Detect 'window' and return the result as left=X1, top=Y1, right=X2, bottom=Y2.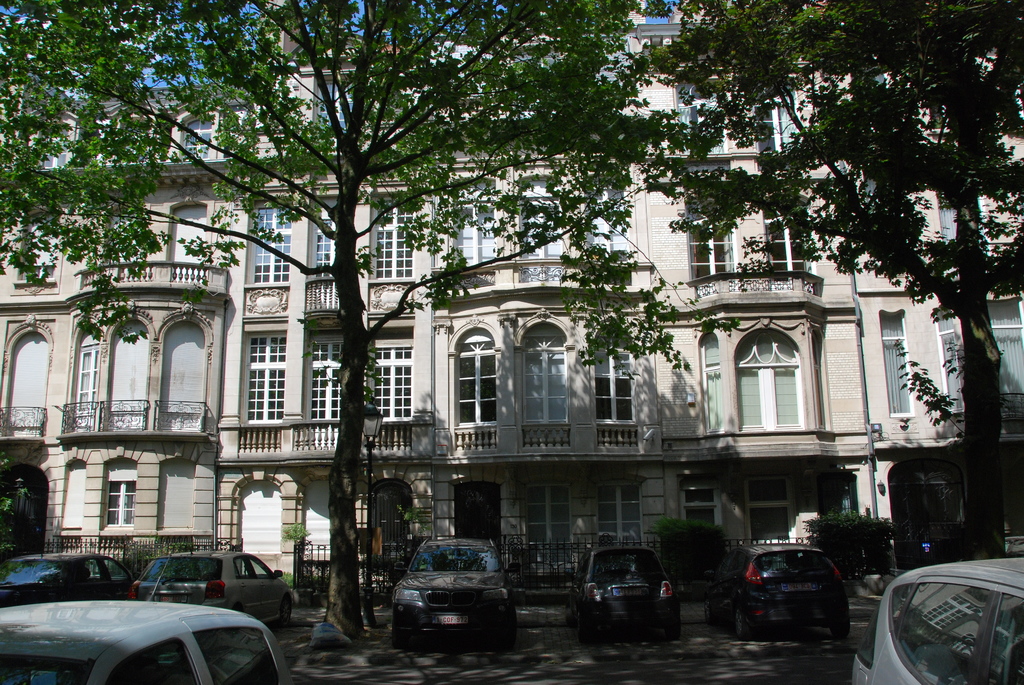
left=158, top=458, right=197, bottom=531.
